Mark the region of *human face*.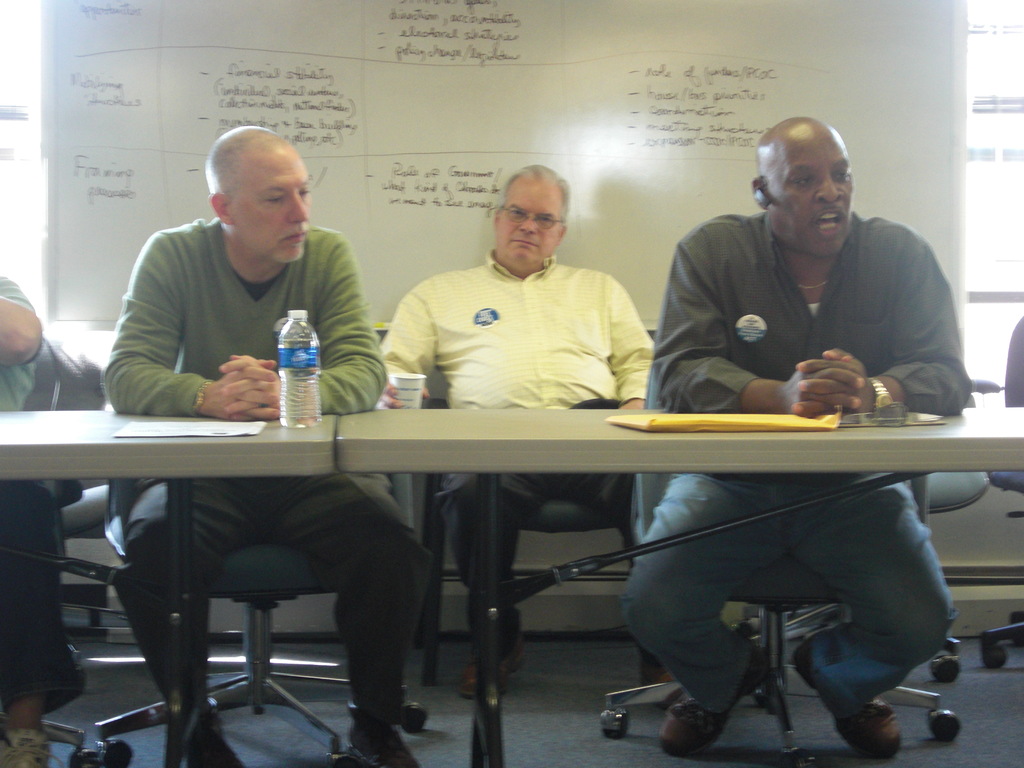
Region: locate(238, 131, 314, 266).
